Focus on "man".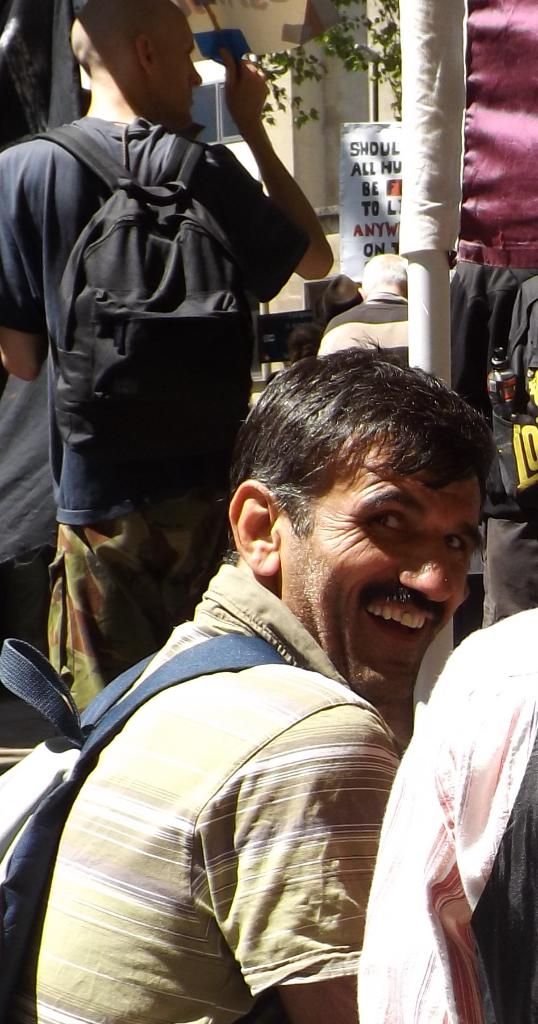
Focused at 0, 333, 489, 1023.
